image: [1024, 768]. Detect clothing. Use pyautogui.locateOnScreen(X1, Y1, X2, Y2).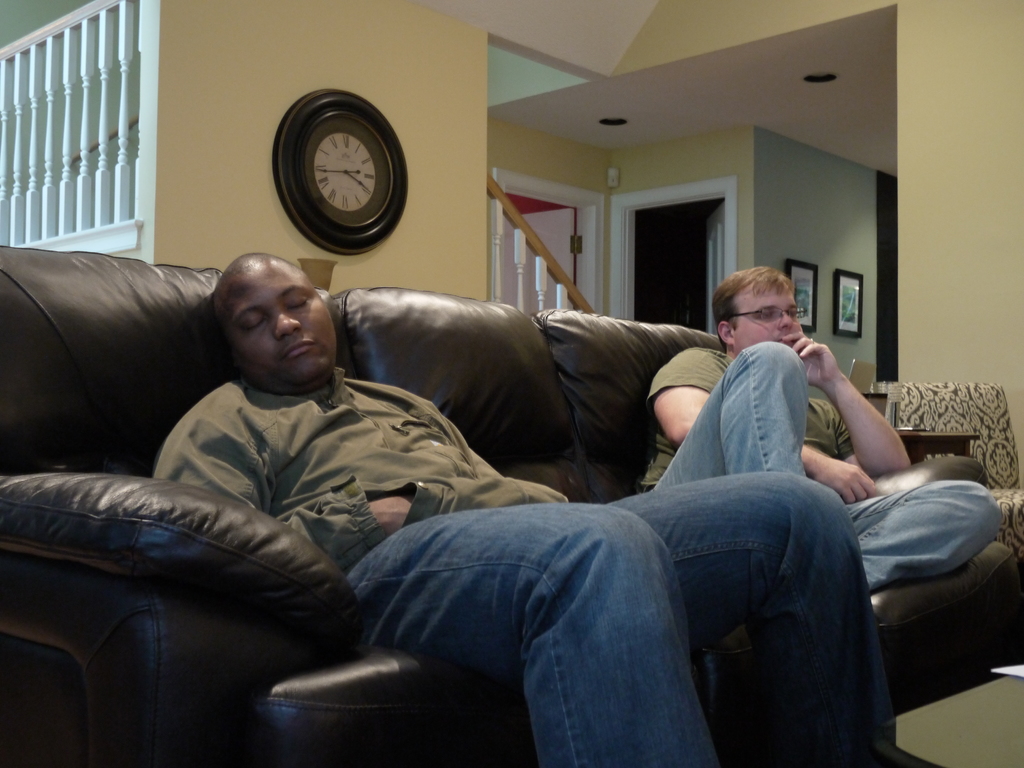
pyautogui.locateOnScreen(626, 343, 1014, 590).
